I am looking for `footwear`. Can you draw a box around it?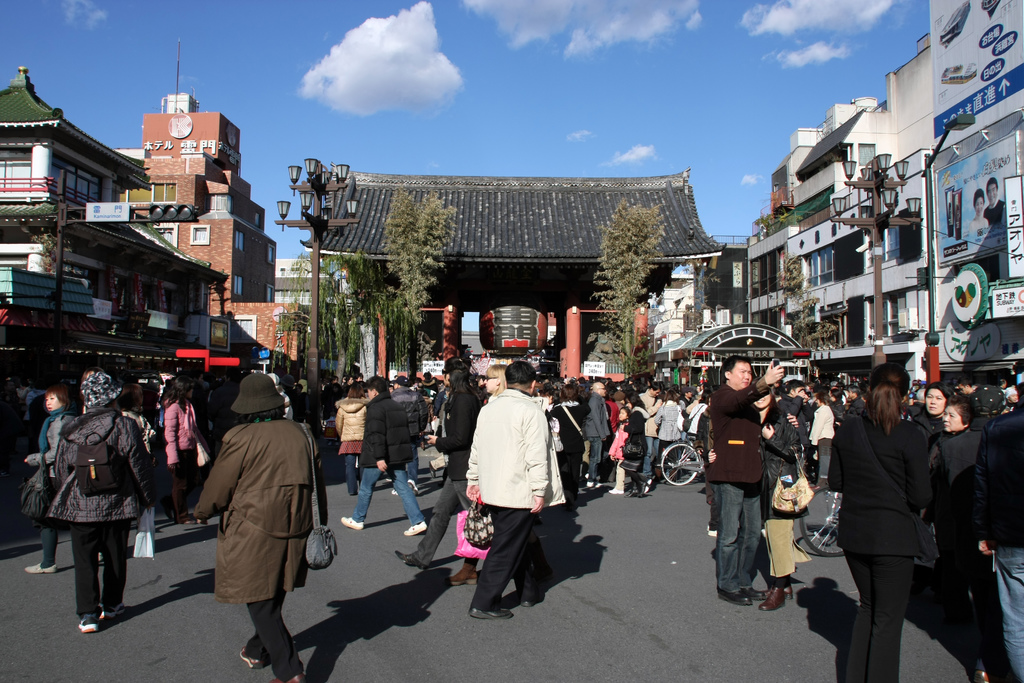
Sure, the bounding box is [x1=765, y1=584, x2=793, y2=601].
